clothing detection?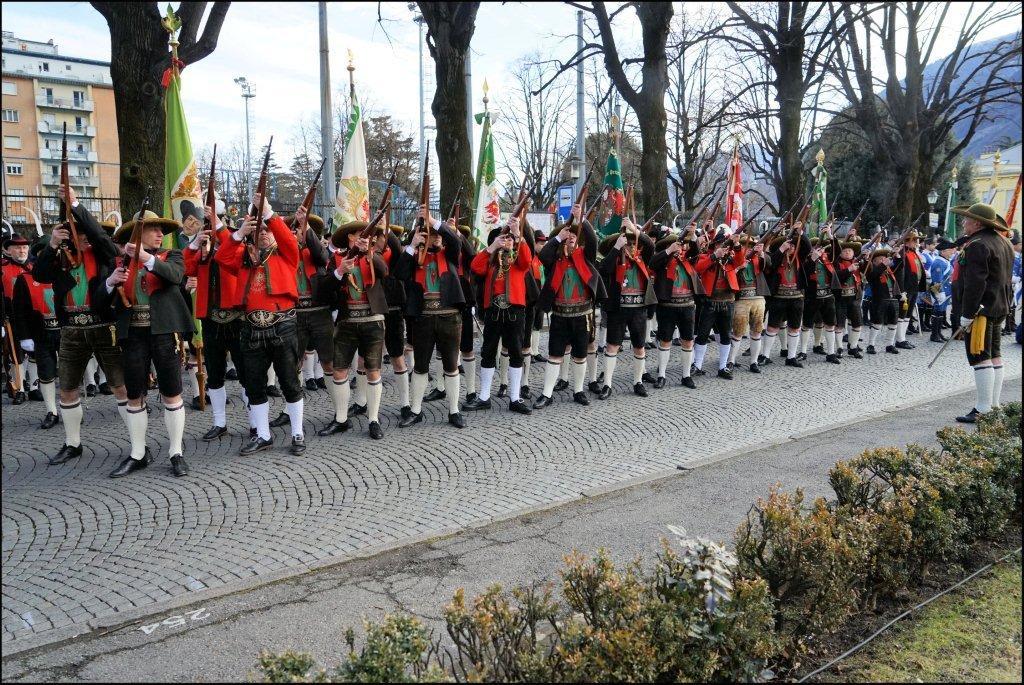
[x1=687, y1=241, x2=748, y2=343]
